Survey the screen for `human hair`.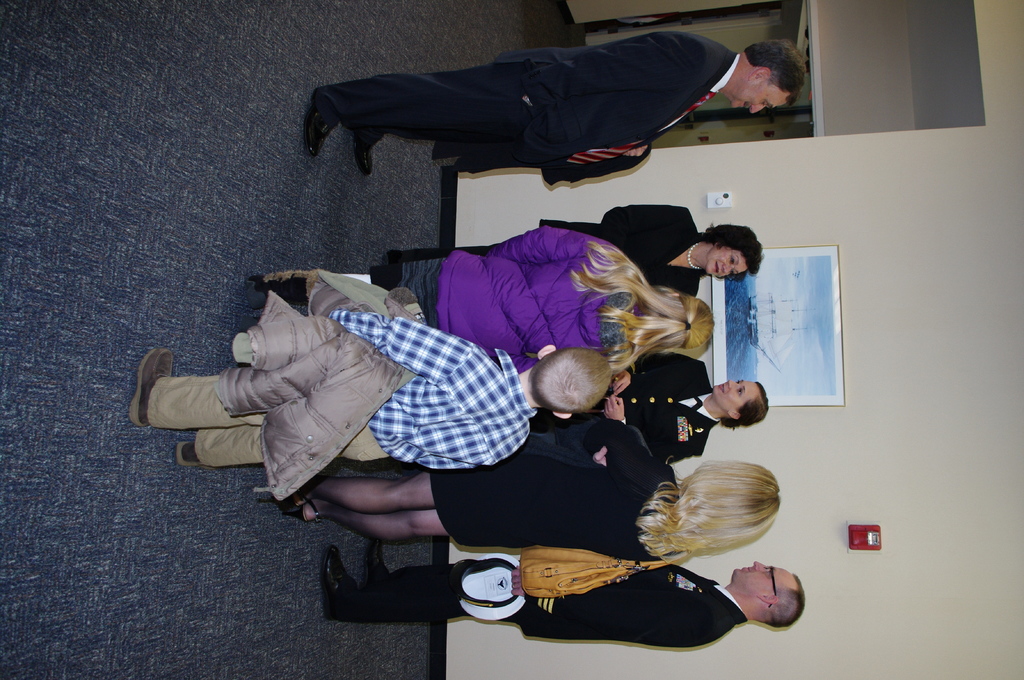
Survey found: <bbox>745, 38, 803, 109</bbox>.
